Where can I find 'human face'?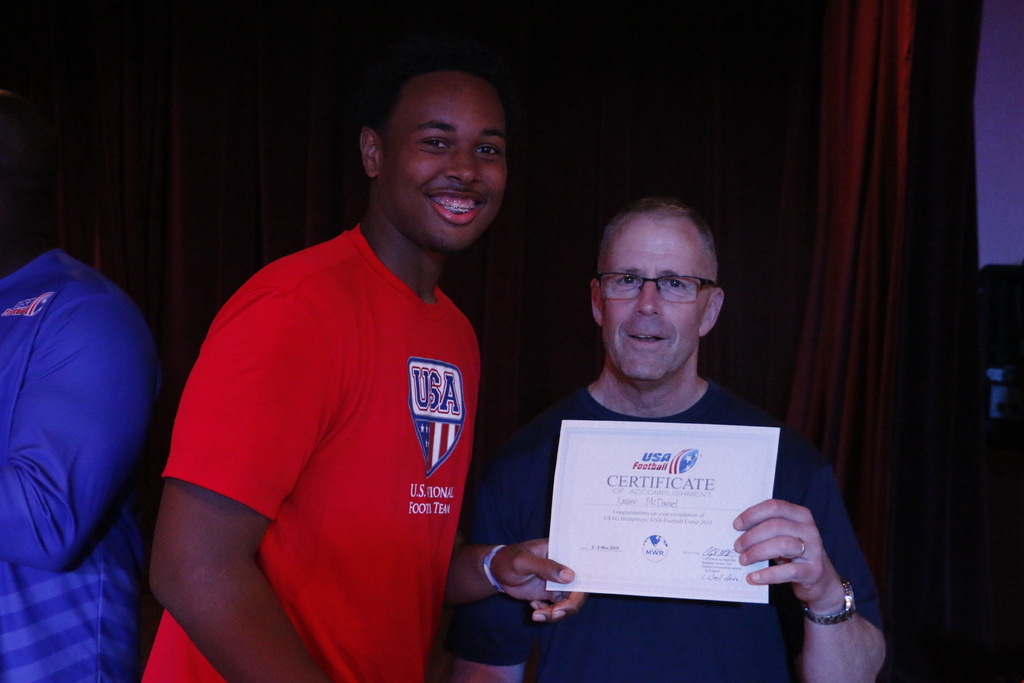
You can find it at locate(383, 70, 509, 251).
